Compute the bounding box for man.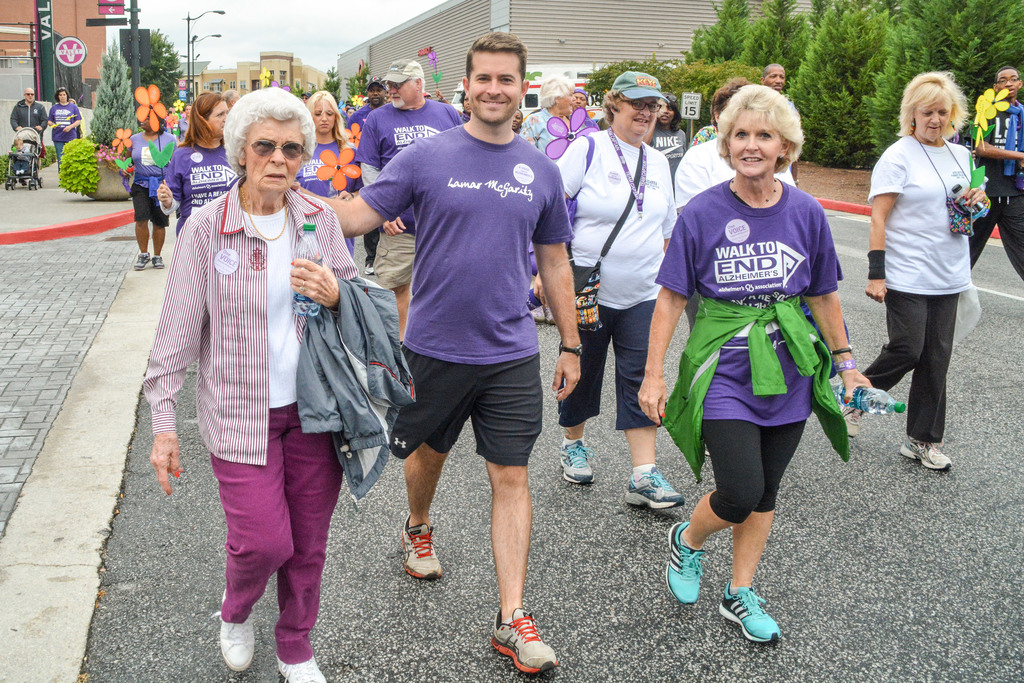
x1=8 y1=89 x2=47 y2=178.
